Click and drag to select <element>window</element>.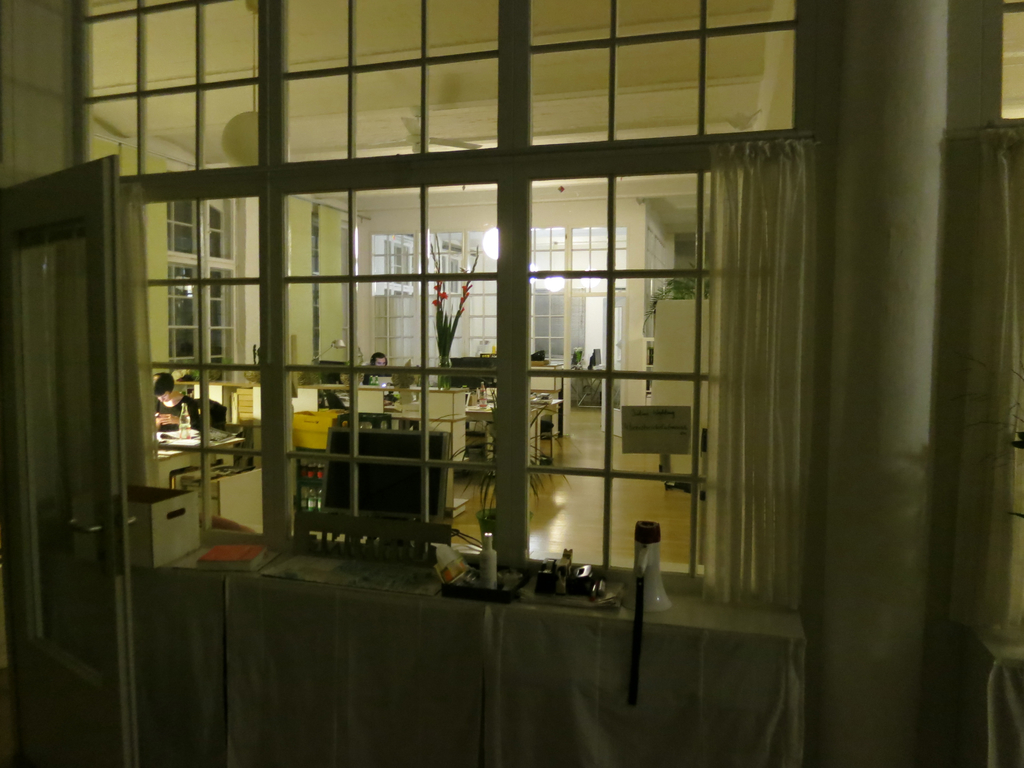
Selection: {"x1": 530, "y1": 0, "x2": 794, "y2": 145}.
